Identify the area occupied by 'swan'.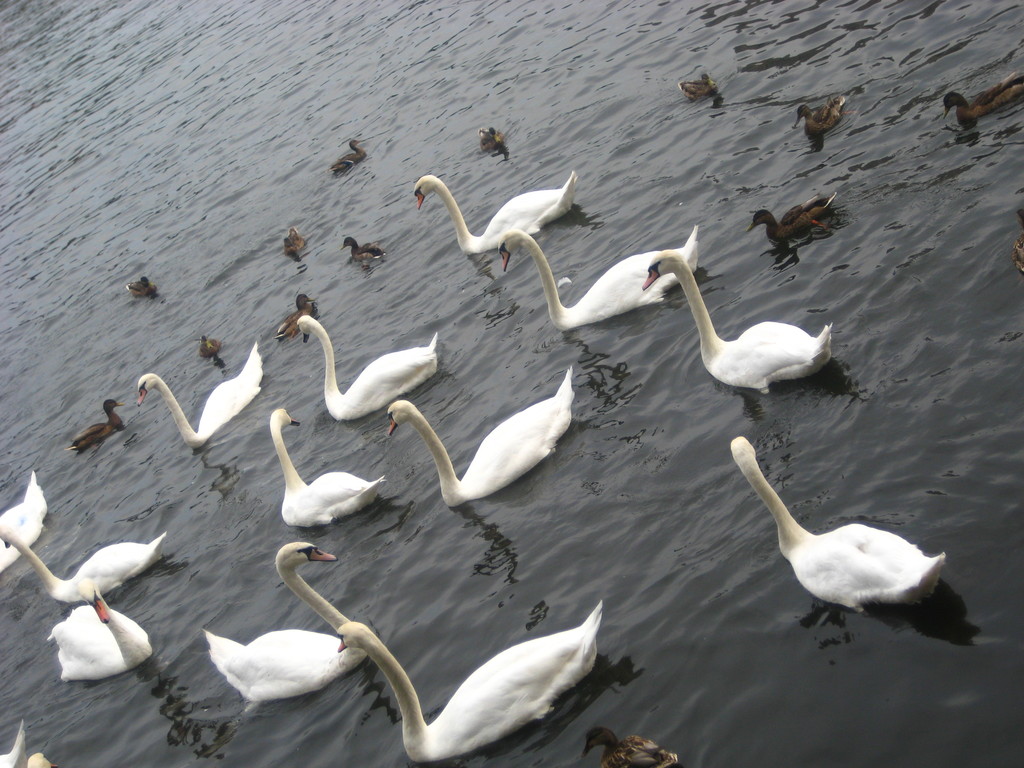
Area: bbox(412, 170, 576, 254).
